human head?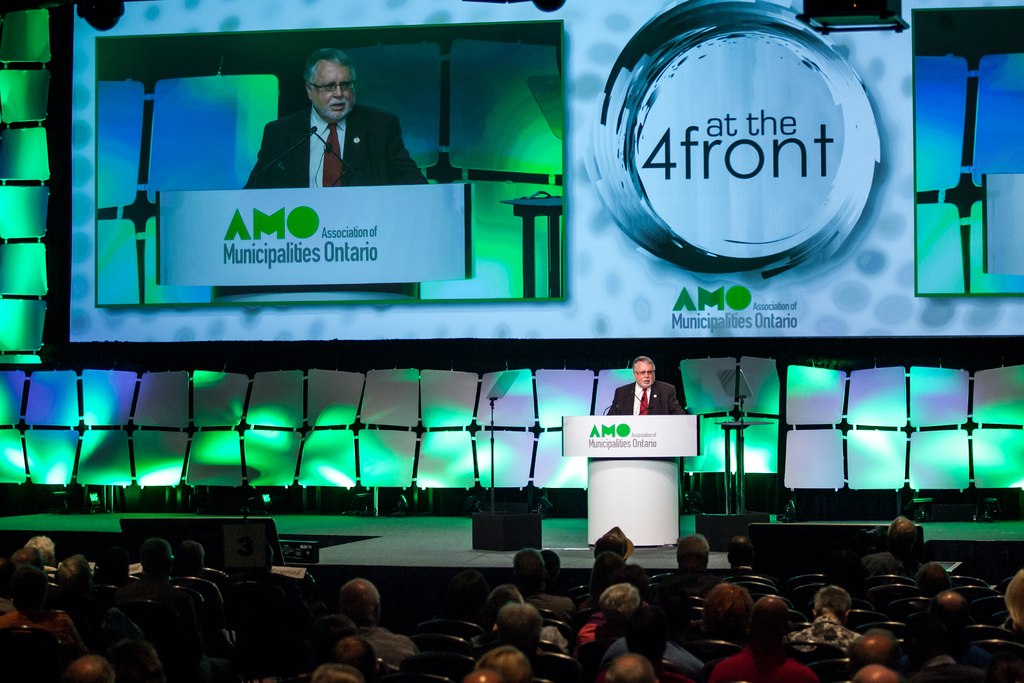
{"x1": 1004, "y1": 569, "x2": 1023, "y2": 624}
